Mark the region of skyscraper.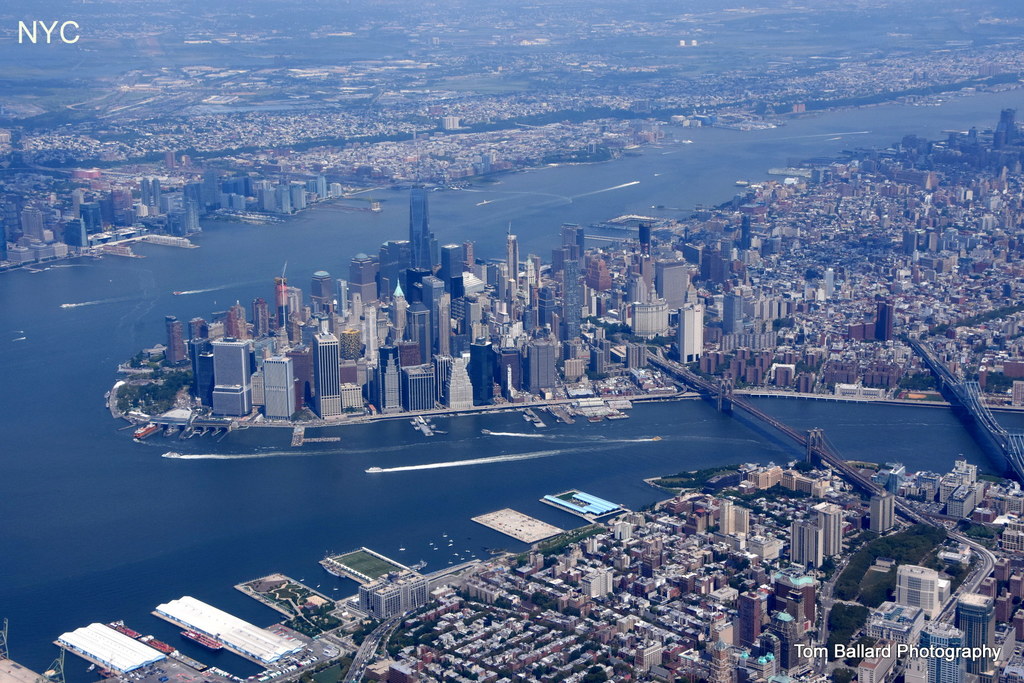
Region: {"x1": 627, "y1": 343, "x2": 644, "y2": 369}.
